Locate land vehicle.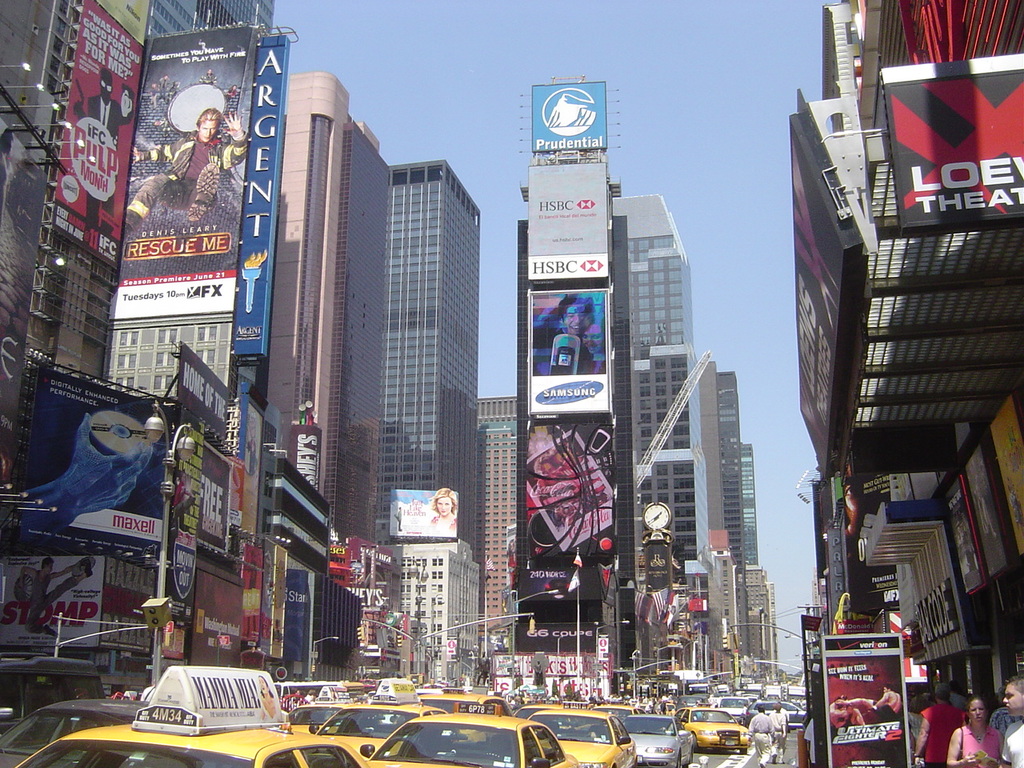
Bounding box: [x1=312, y1=701, x2=446, y2=754].
